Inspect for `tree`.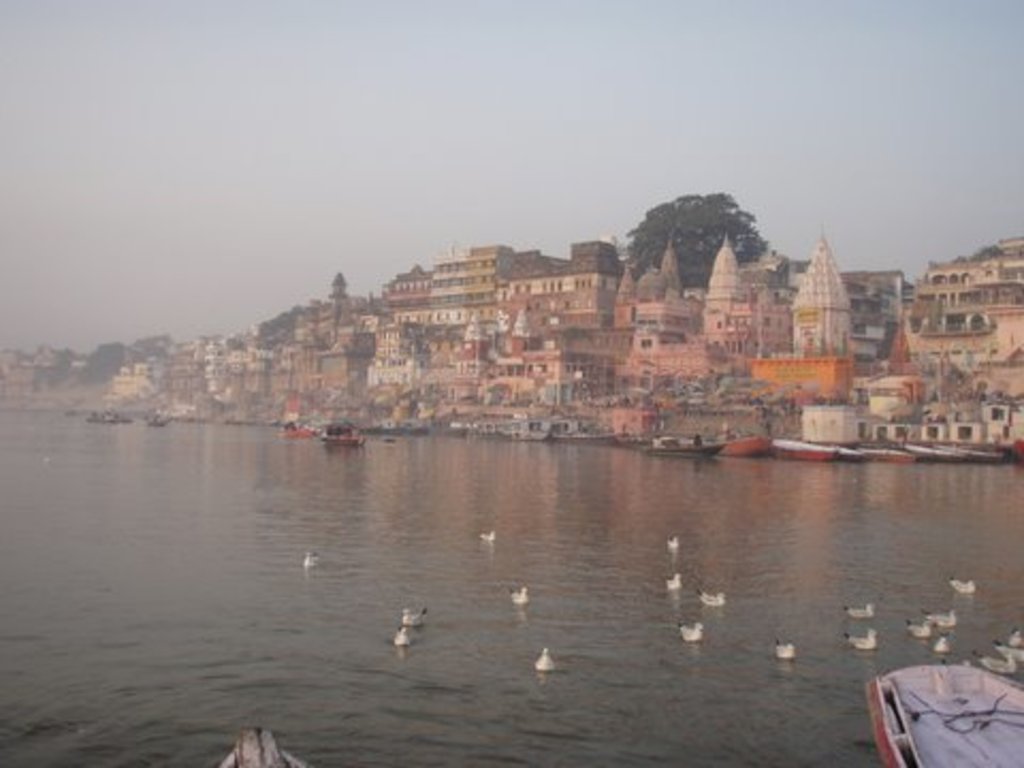
Inspection: BBox(73, 341, 132, 384).
